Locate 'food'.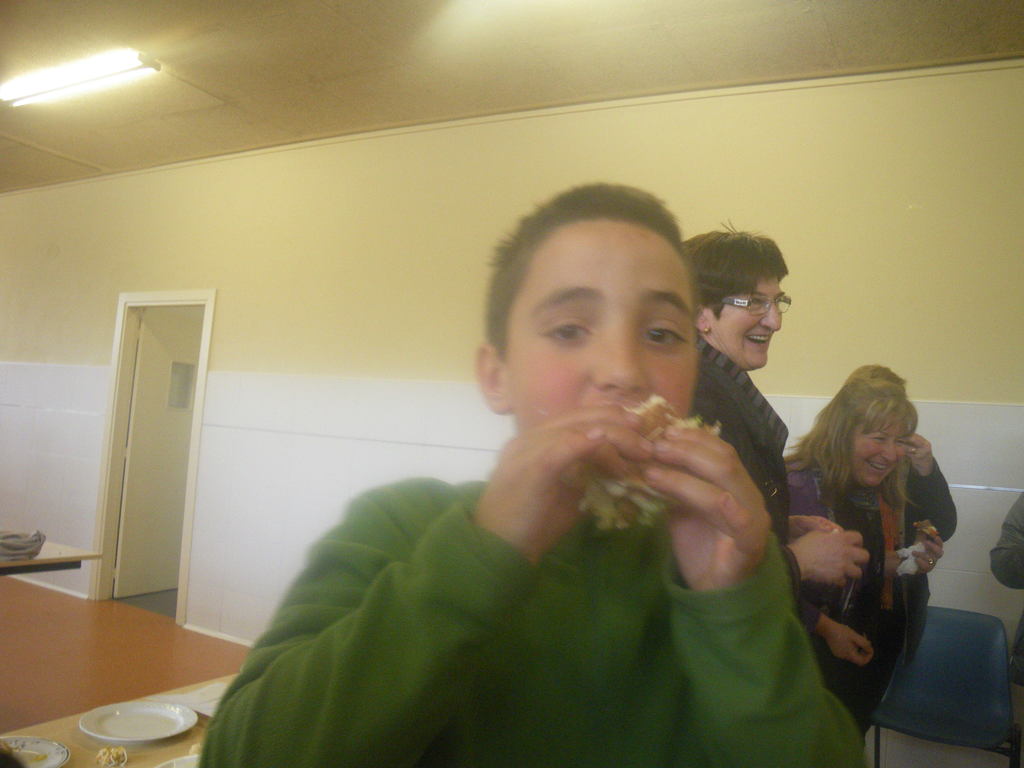
Bounding box: 914 519 940 549.
